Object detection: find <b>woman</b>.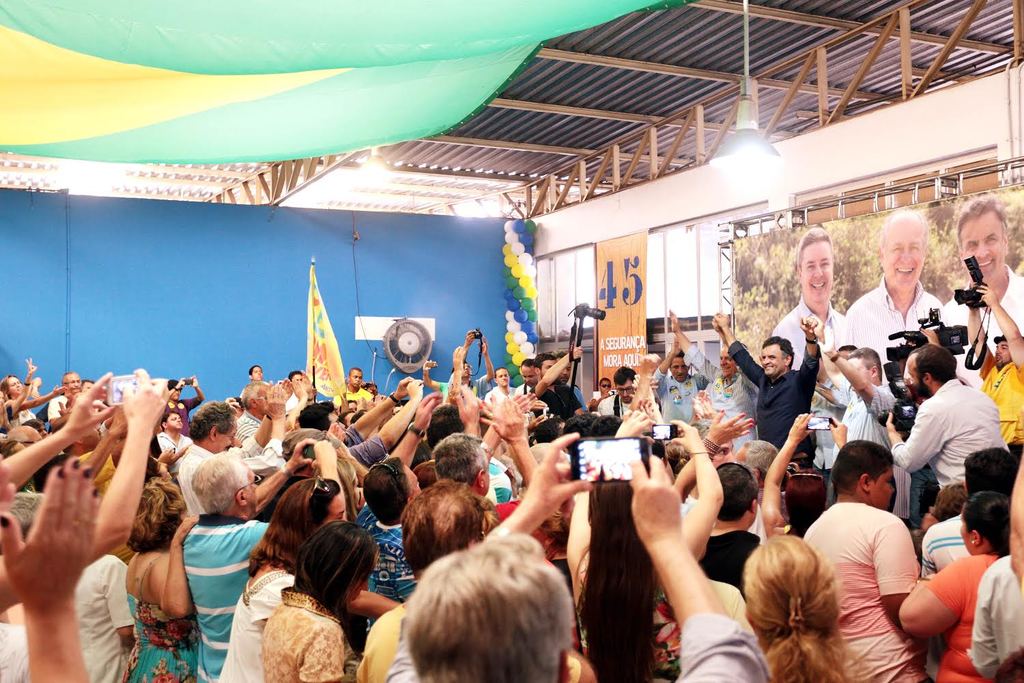
locate(126, 475, 199, 682).
